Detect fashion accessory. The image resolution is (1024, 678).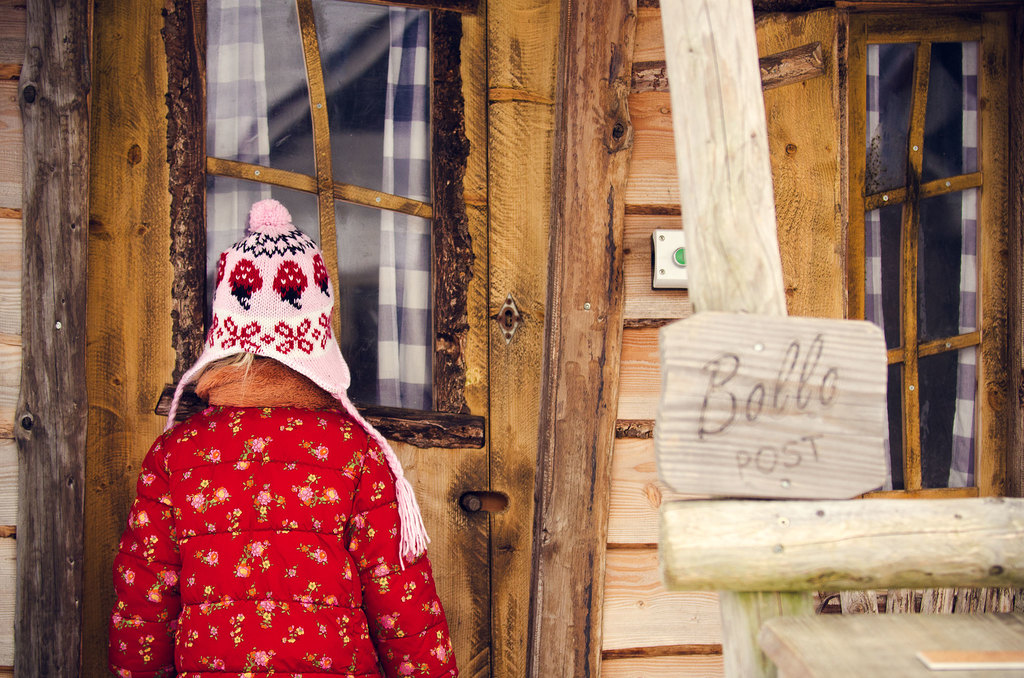
l=194, t=361, r=330, b=410.
